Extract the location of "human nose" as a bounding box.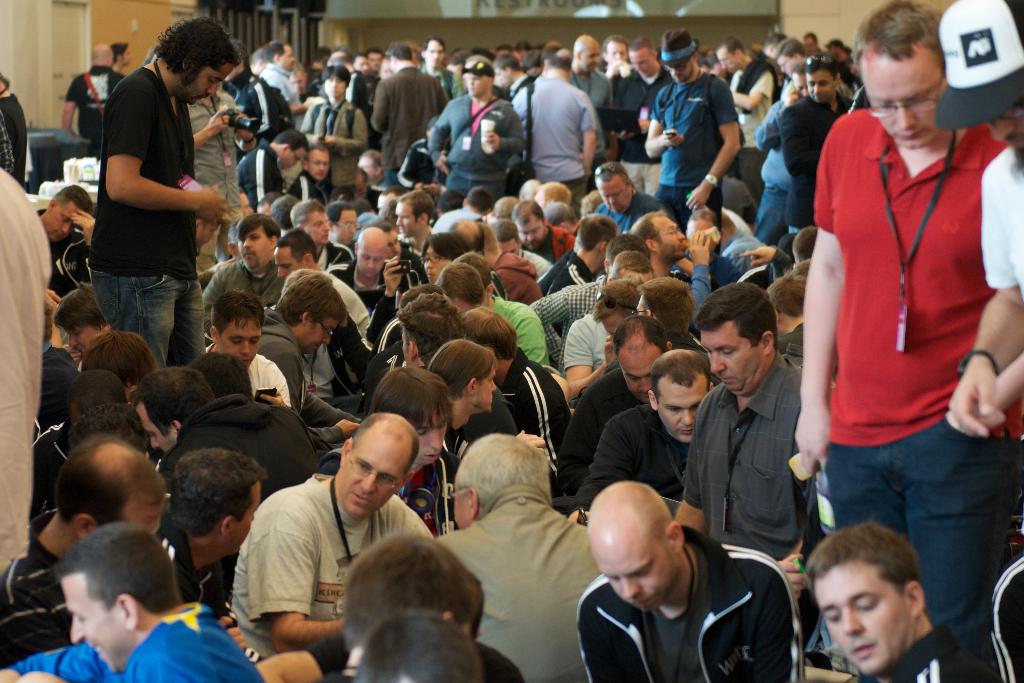
[x1=70, y1=623, x2=84, y2=641].
